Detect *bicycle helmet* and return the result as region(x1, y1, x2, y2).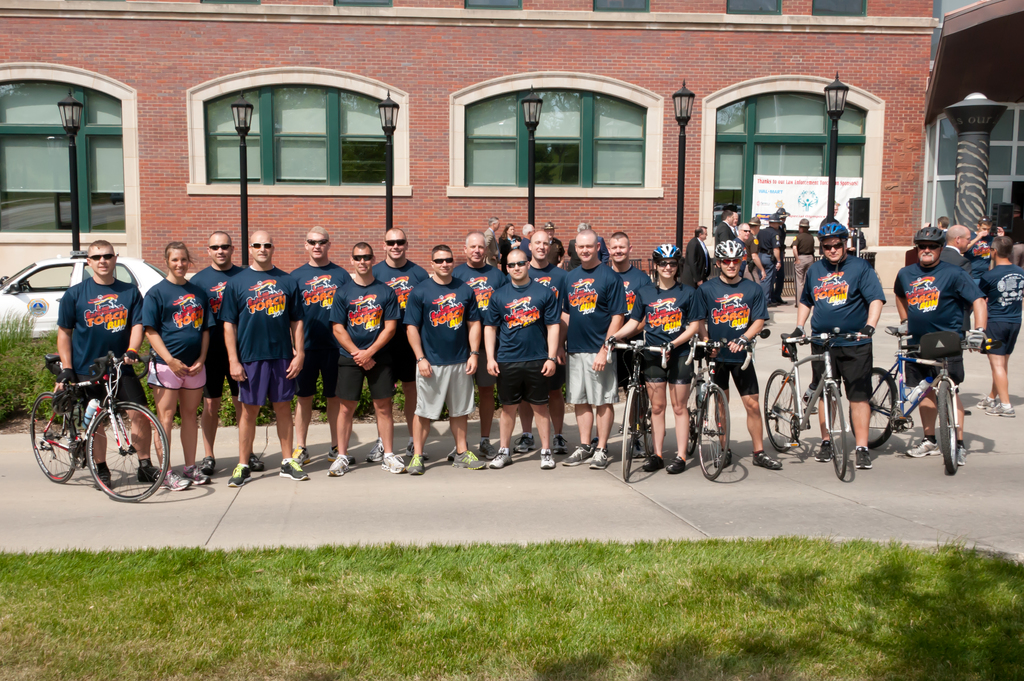
region(719, 242, 739, 257).
